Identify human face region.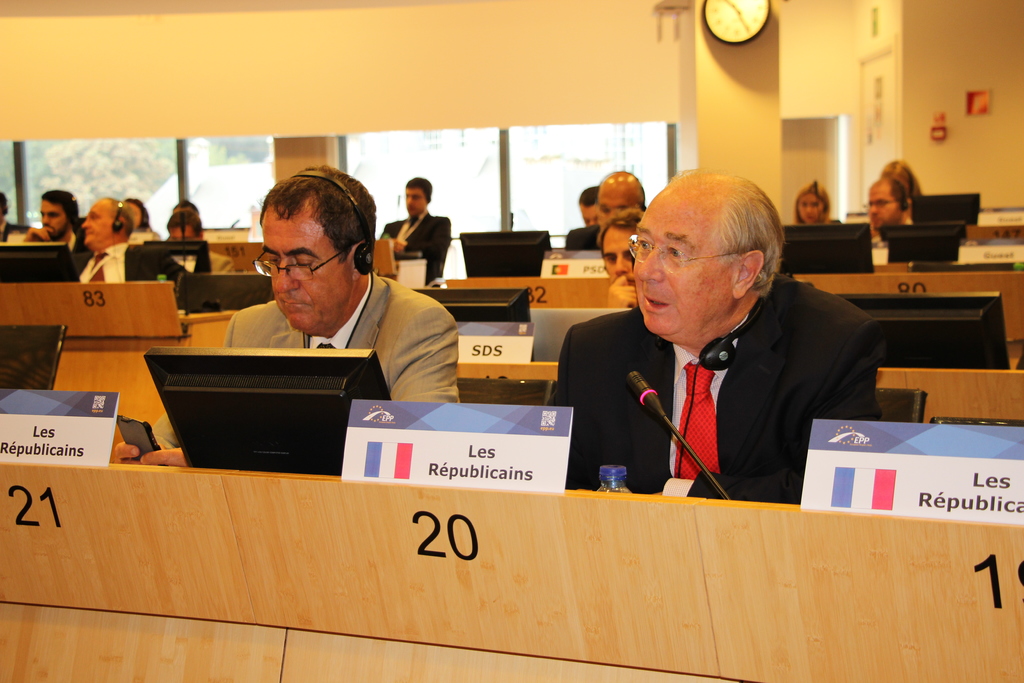
Region: BBox(602, 229, 634, 281).
